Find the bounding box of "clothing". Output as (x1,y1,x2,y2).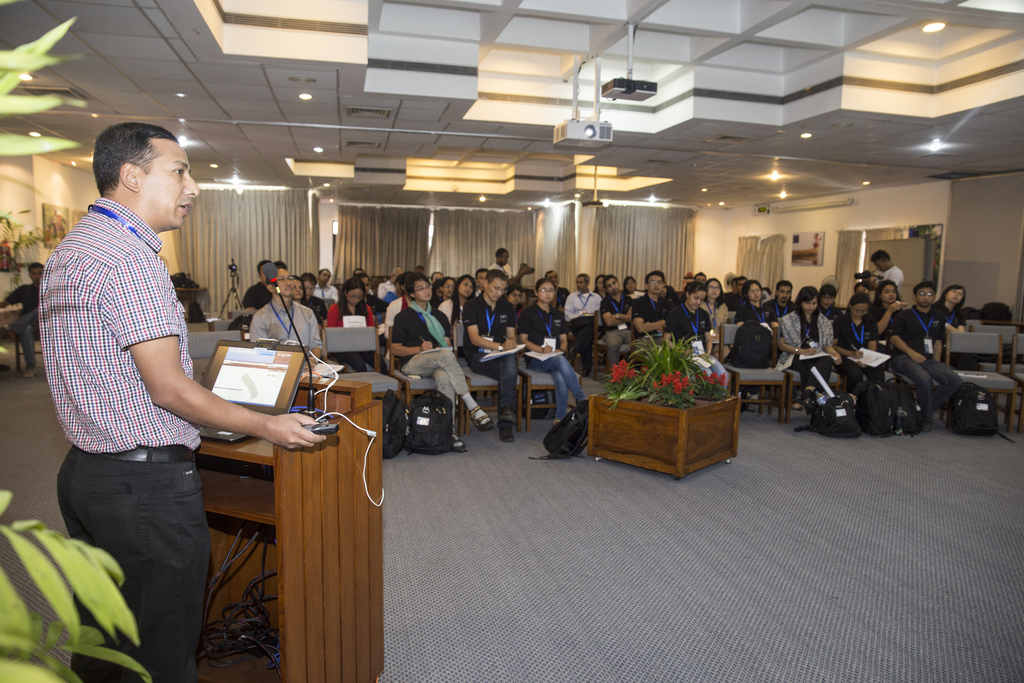
(301,293,318,313).
